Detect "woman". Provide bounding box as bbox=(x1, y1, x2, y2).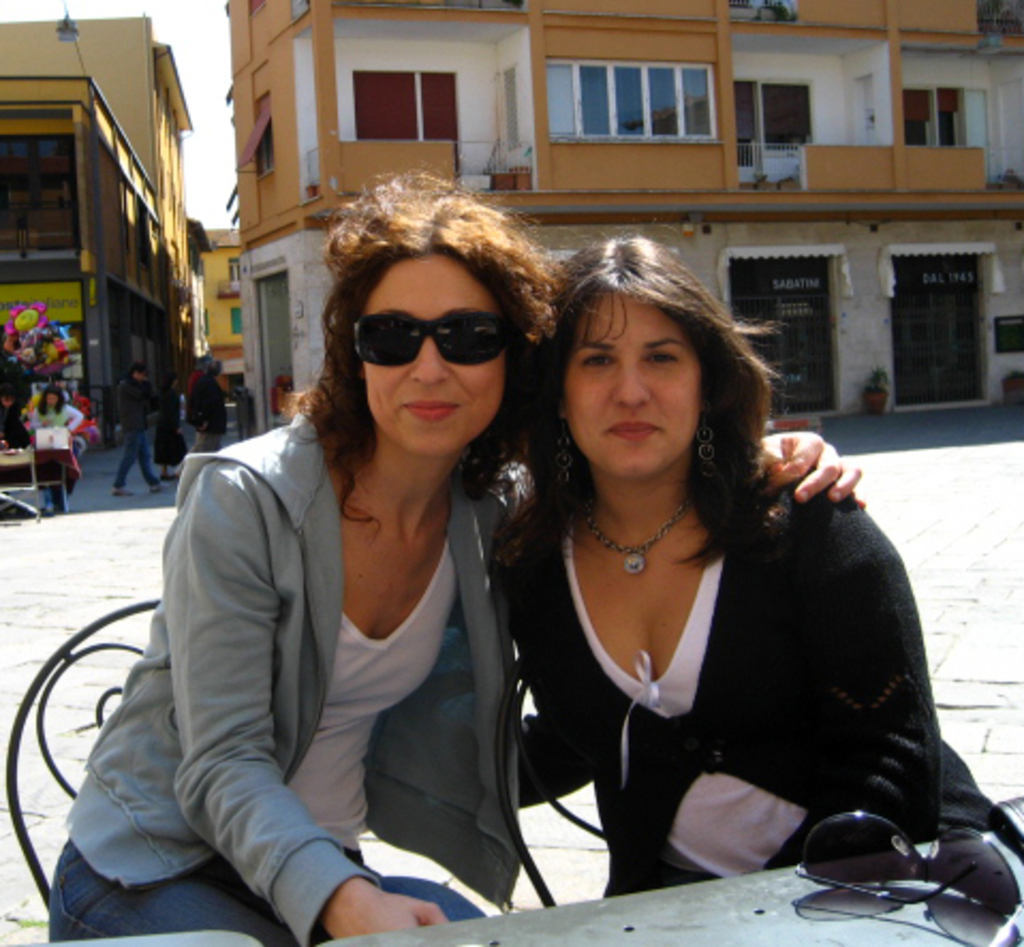
bbox=(49, 169, 862, 945).
